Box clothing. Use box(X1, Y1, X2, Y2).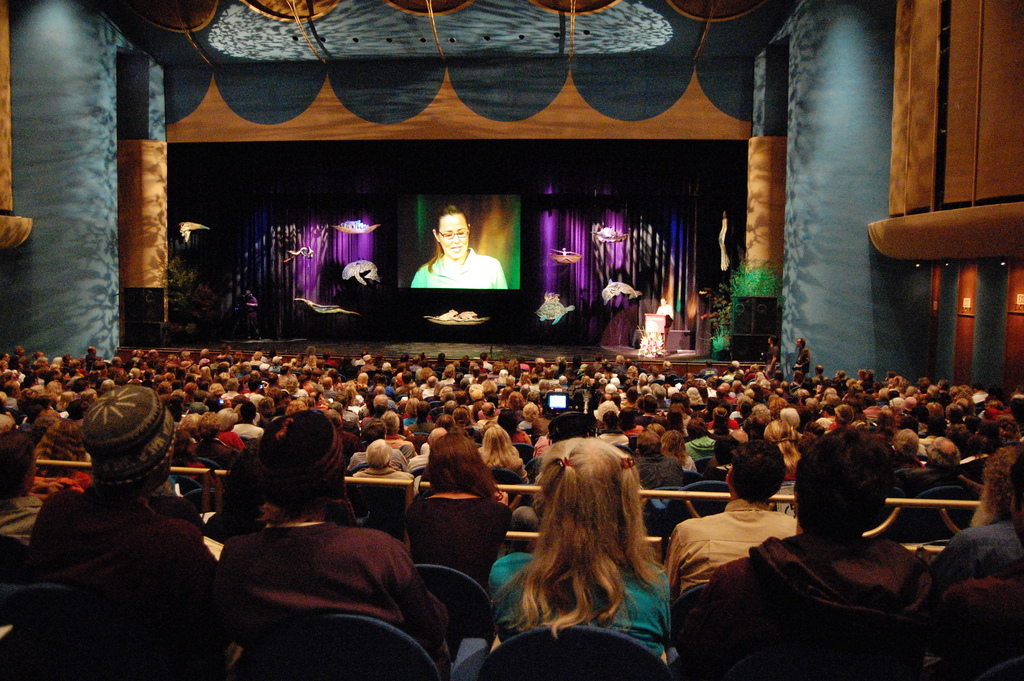
box(349, 466, 414, 494).
